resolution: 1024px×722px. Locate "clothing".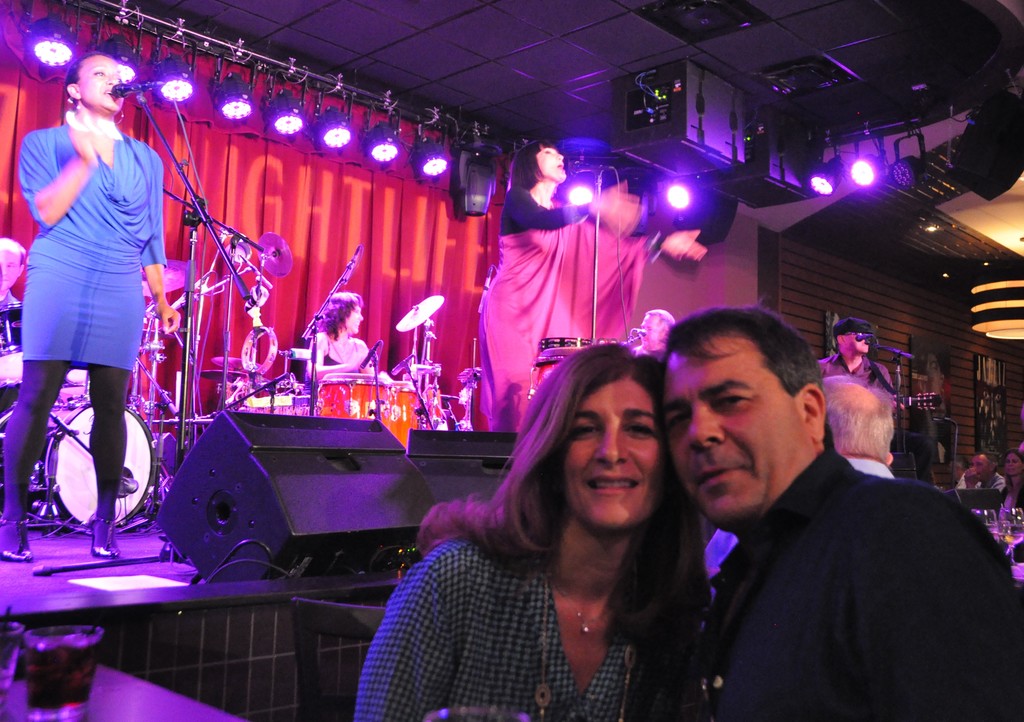
343:525:681:719.
